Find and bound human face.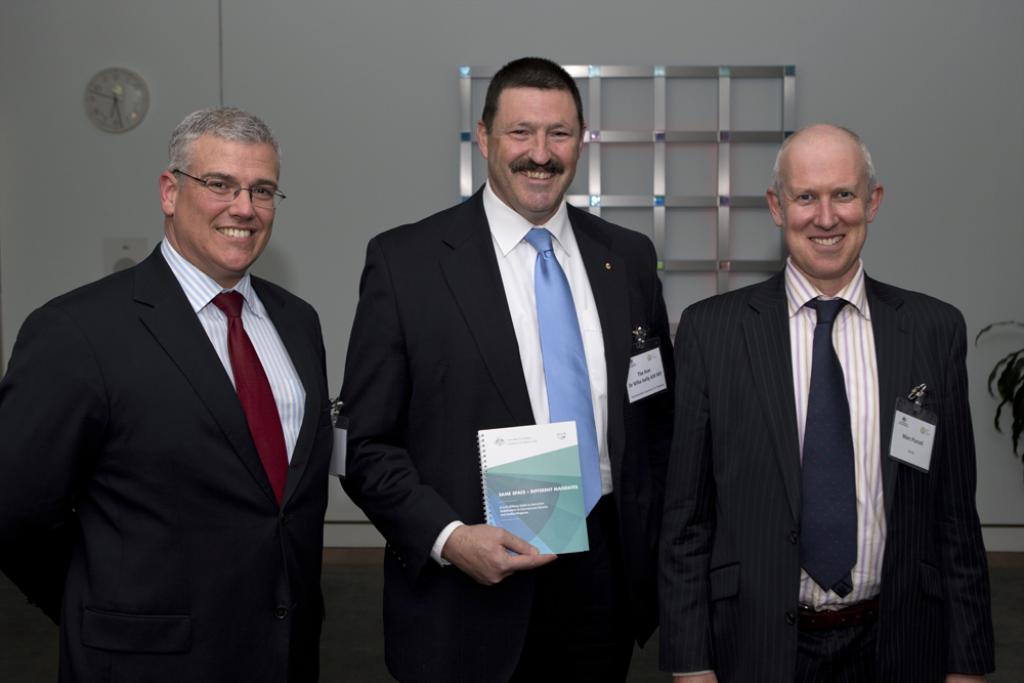
Bound: locate(176, 133, 278, 274).
